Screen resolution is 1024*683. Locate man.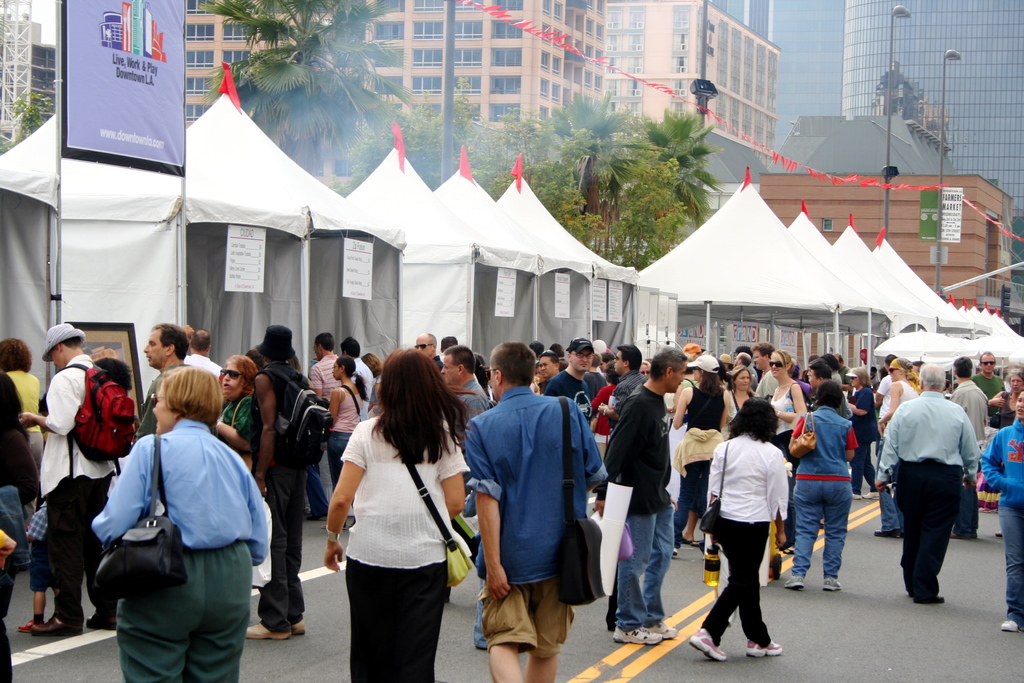
{"left": 311, "top": 328, "right": 338, "bottom": 407}.
